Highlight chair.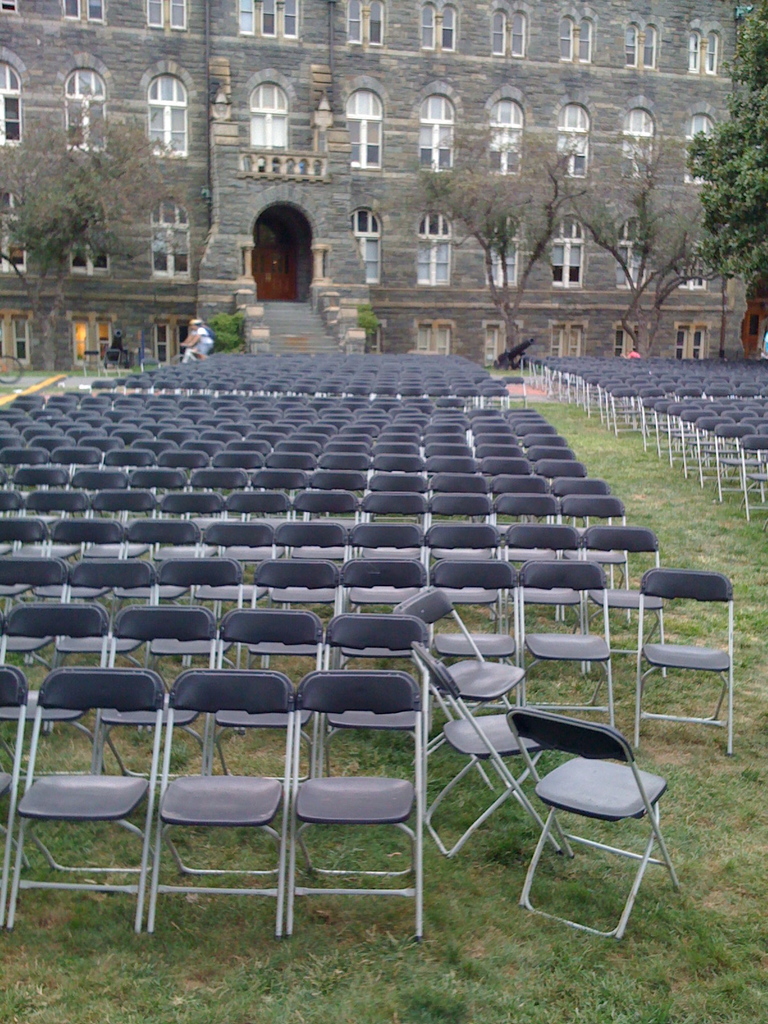
Highlighted region: [56,557,161,665].
